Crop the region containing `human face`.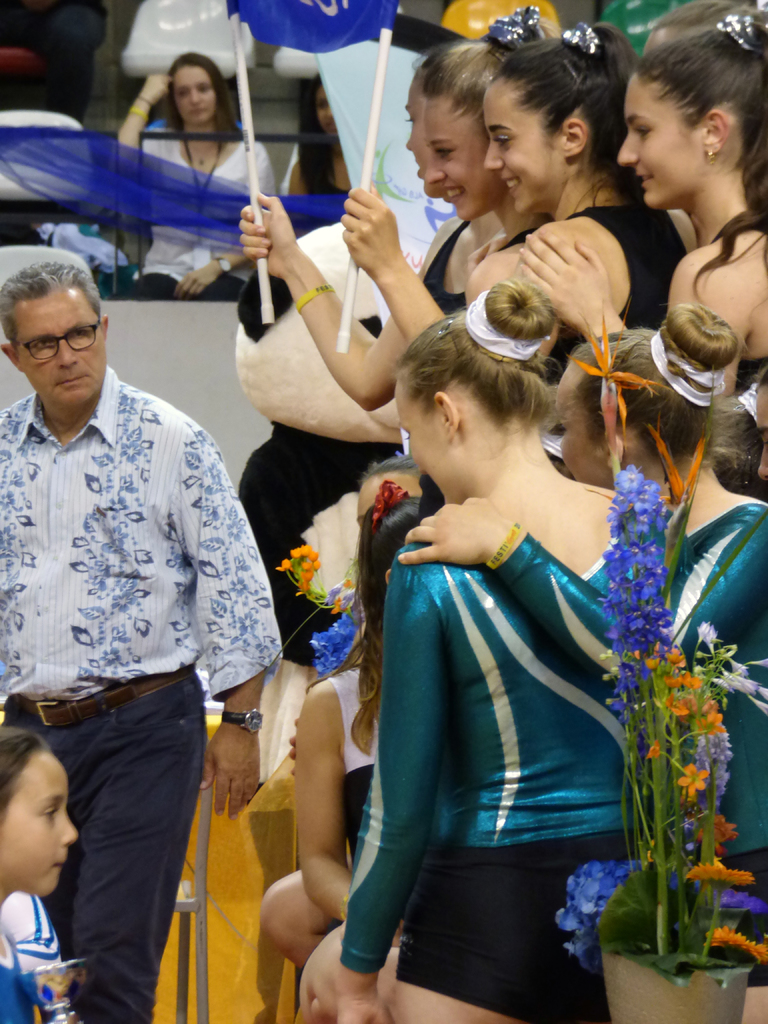
Crop region: BBox(407, 71, 431, 180).
